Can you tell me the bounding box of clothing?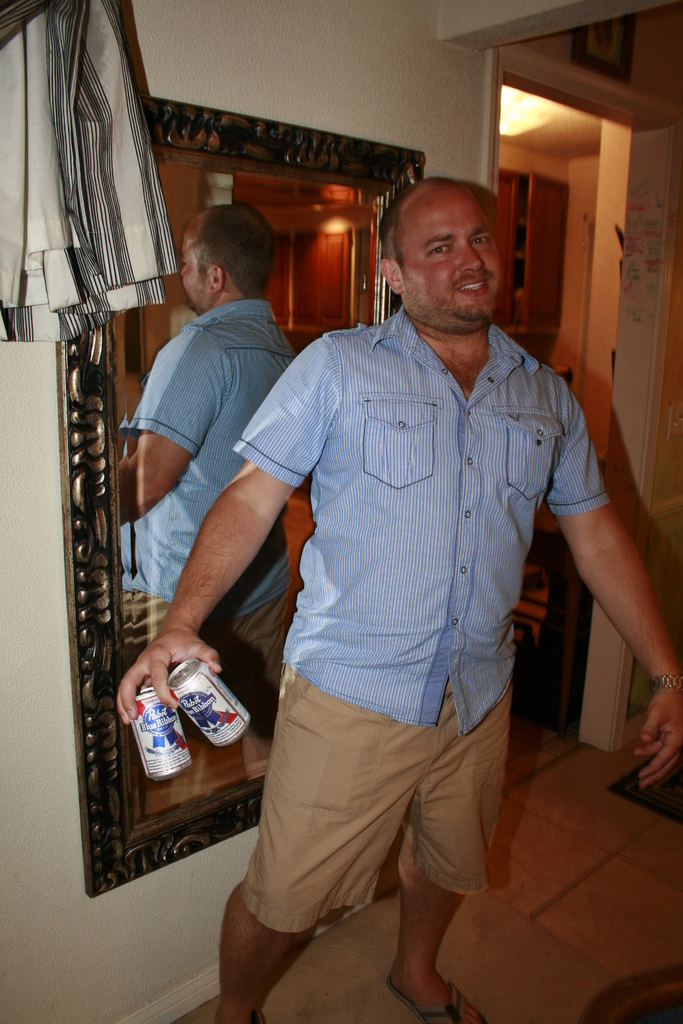
<region>243, 300, 607, 930</region>.
